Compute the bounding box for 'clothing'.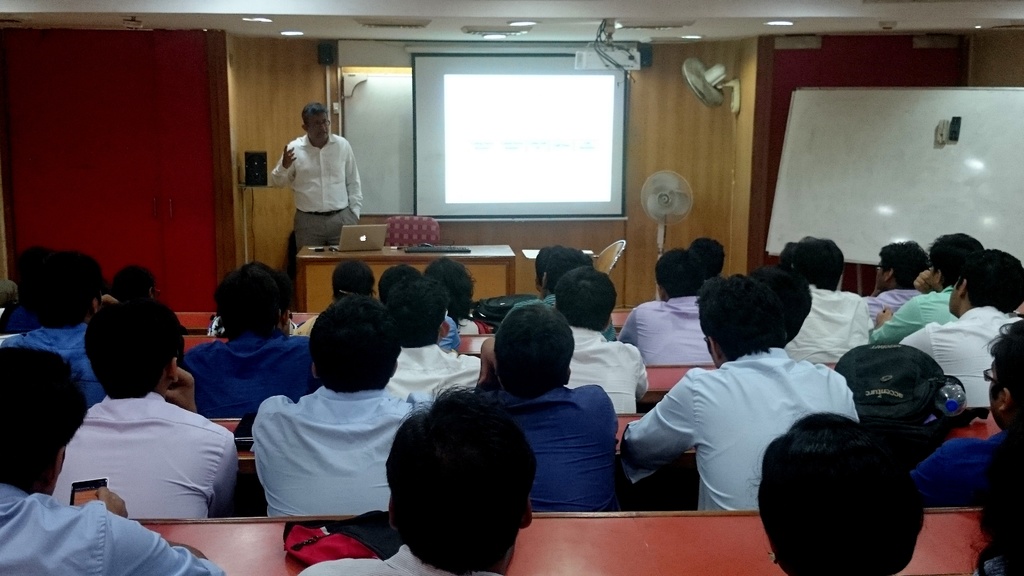
x1=58 y1=365 x2=235 y2=527.
